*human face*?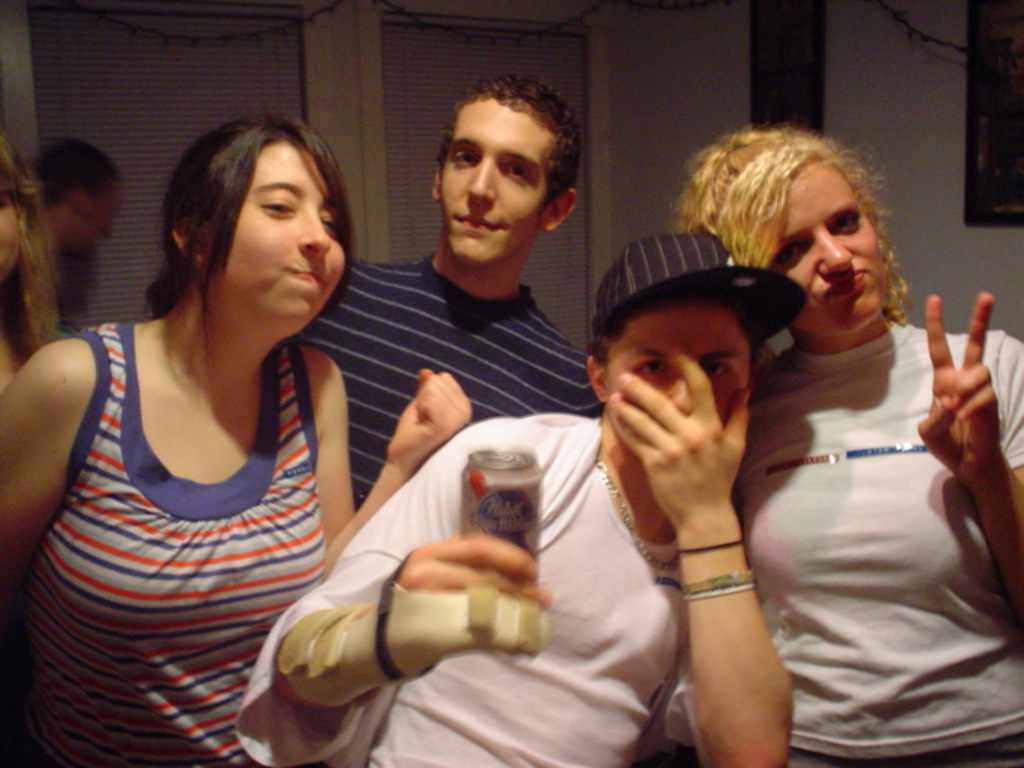
{"left": 220, "top": 138, "right": 346, "bottom": 317}
